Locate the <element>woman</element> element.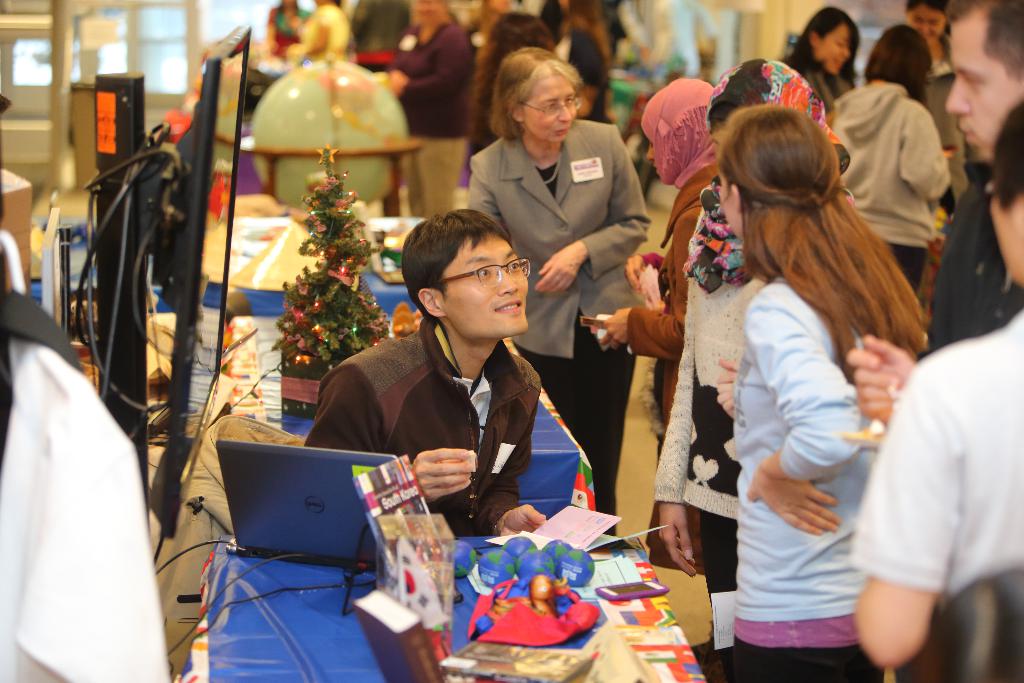
Element bbox: bbox(465, 42, 649, 534).
